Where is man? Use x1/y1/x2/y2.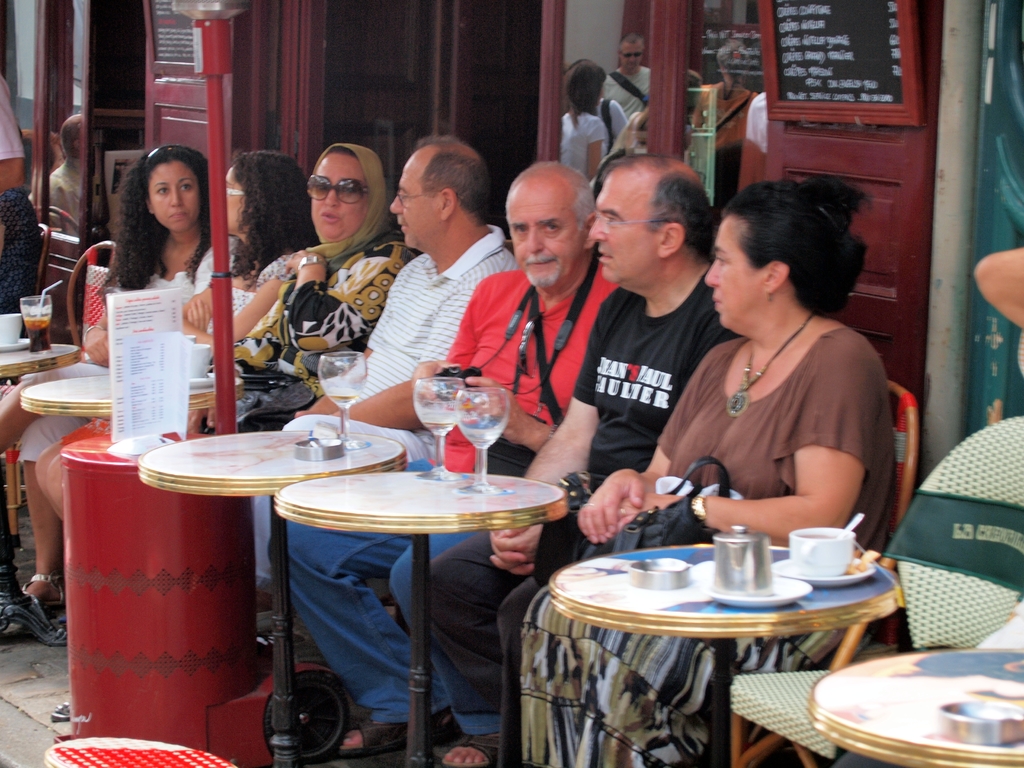
604/37/655/125.
